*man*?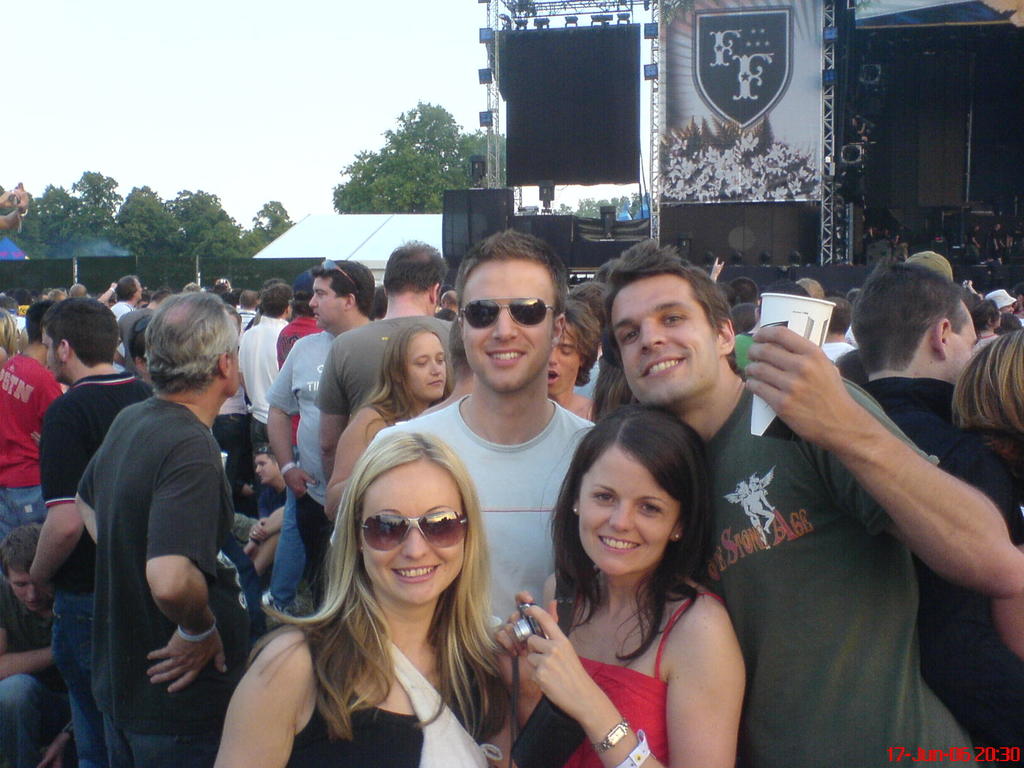
rect(259, 262, 377, 639)
